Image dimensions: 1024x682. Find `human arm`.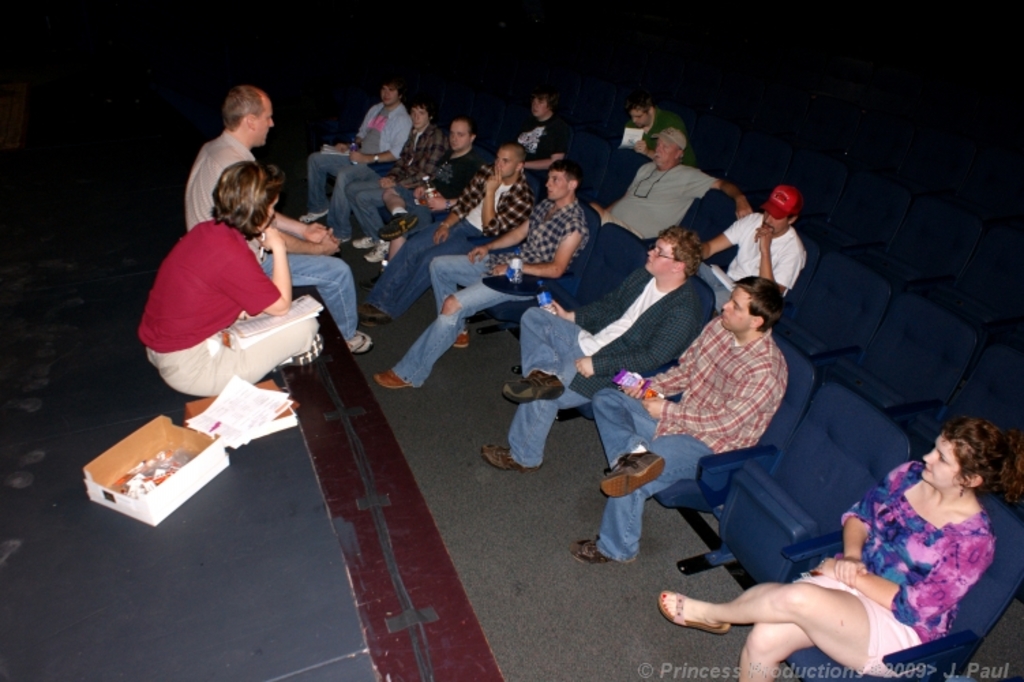
<region>481, 169, 530, 235</region>.
